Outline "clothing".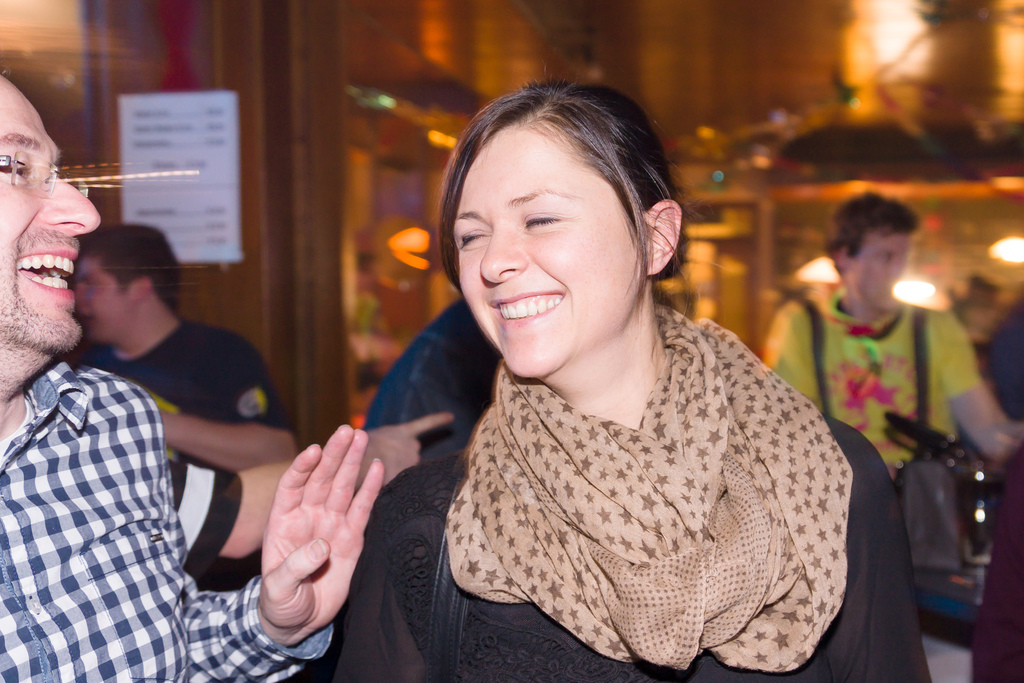
Outline: bbox=[984, 286, 1023, 424].
